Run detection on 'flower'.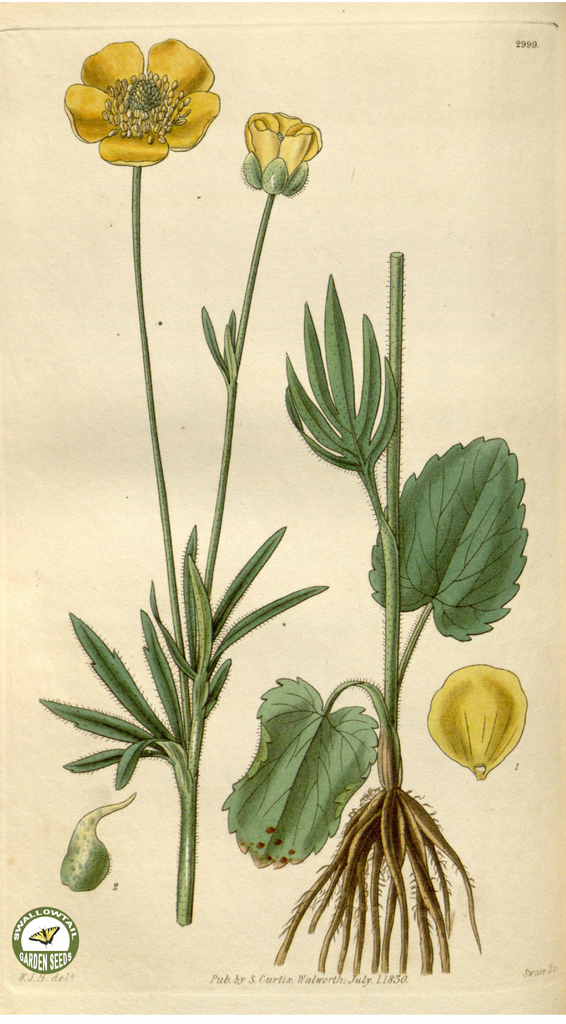
Result: bbox(243, 109, 323, 199).
